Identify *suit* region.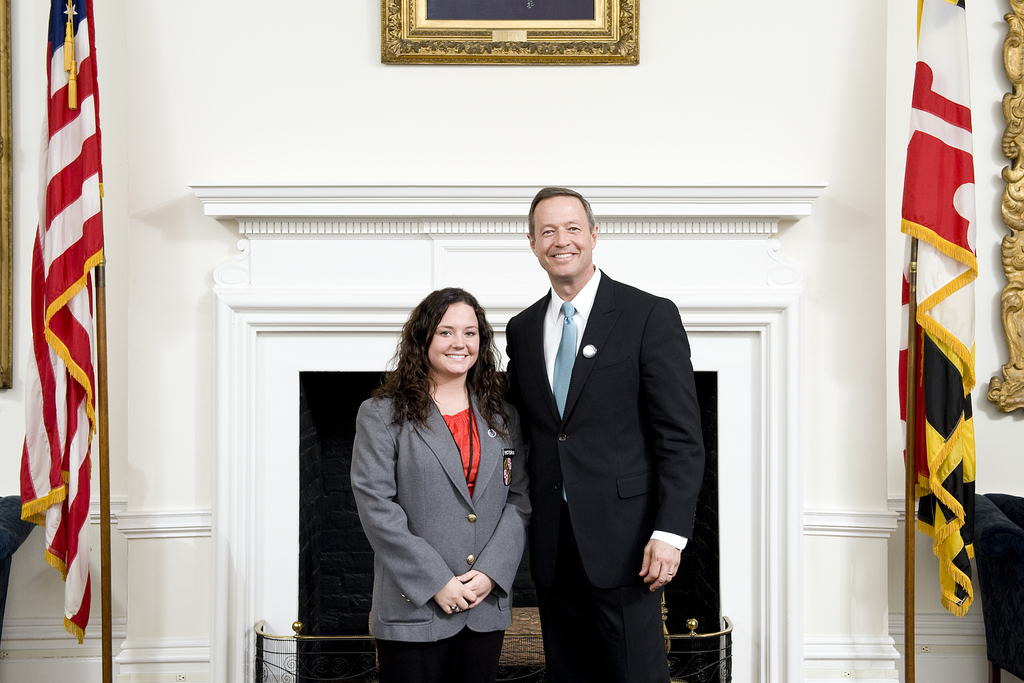
Region: (355, 384, 527, 638).
